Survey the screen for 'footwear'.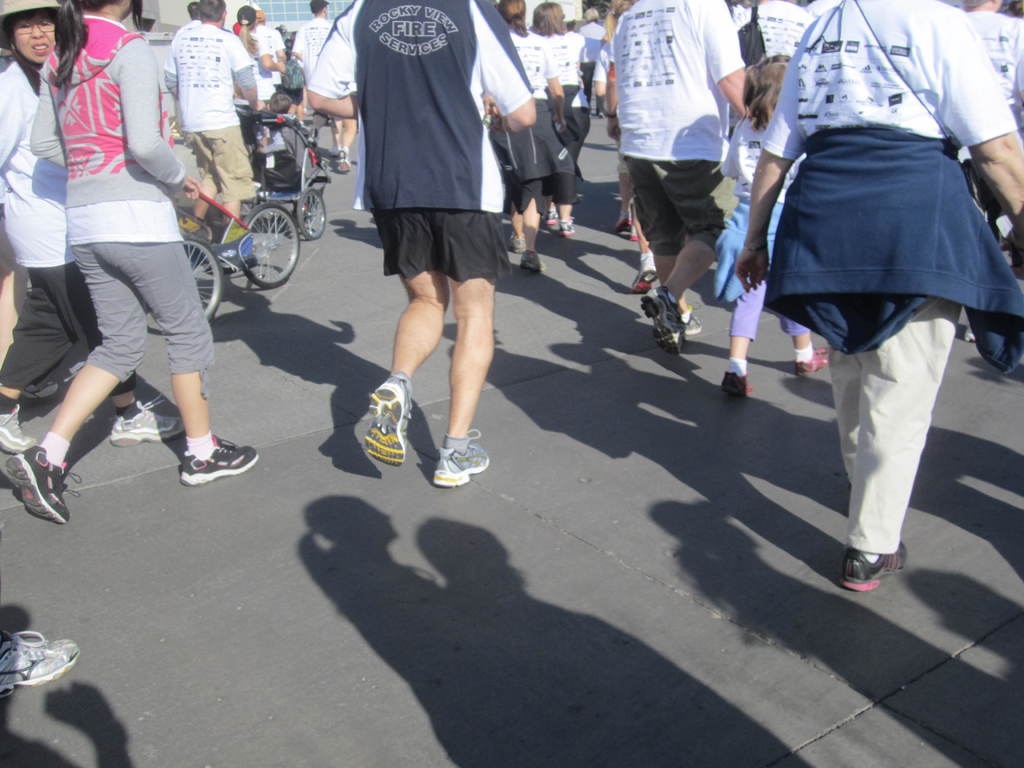
Survey found: (left=431, top=429, right=490, bottom=490).
